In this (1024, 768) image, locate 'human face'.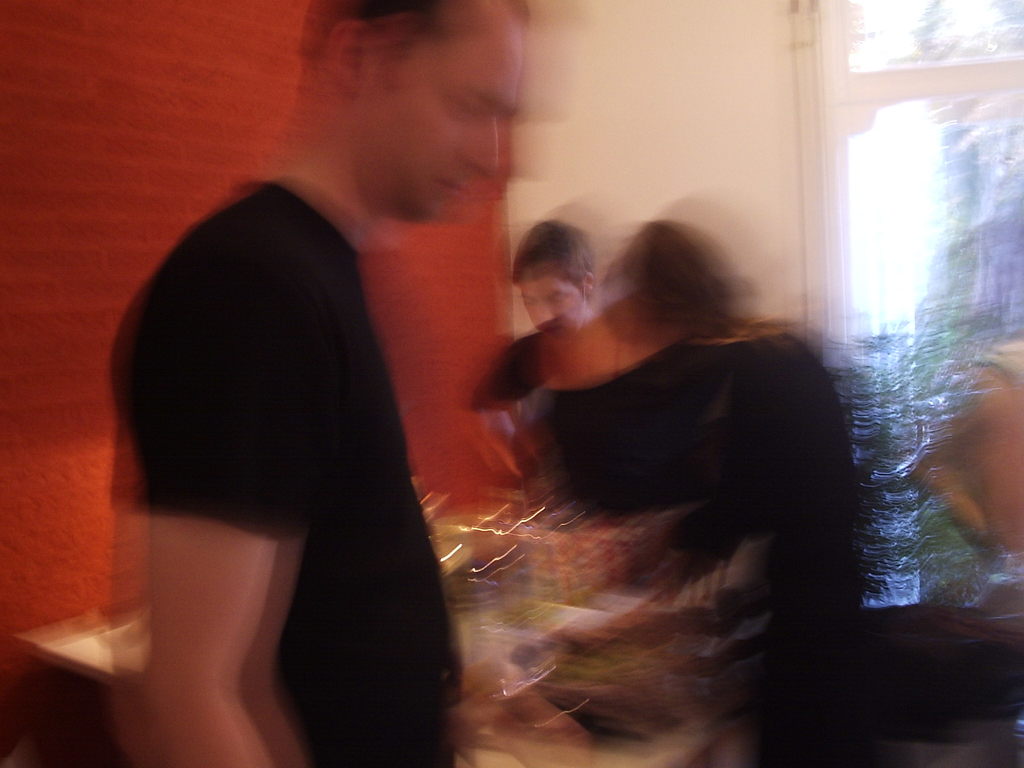
Bounding box: select_region(361, 0, 522, 222).
